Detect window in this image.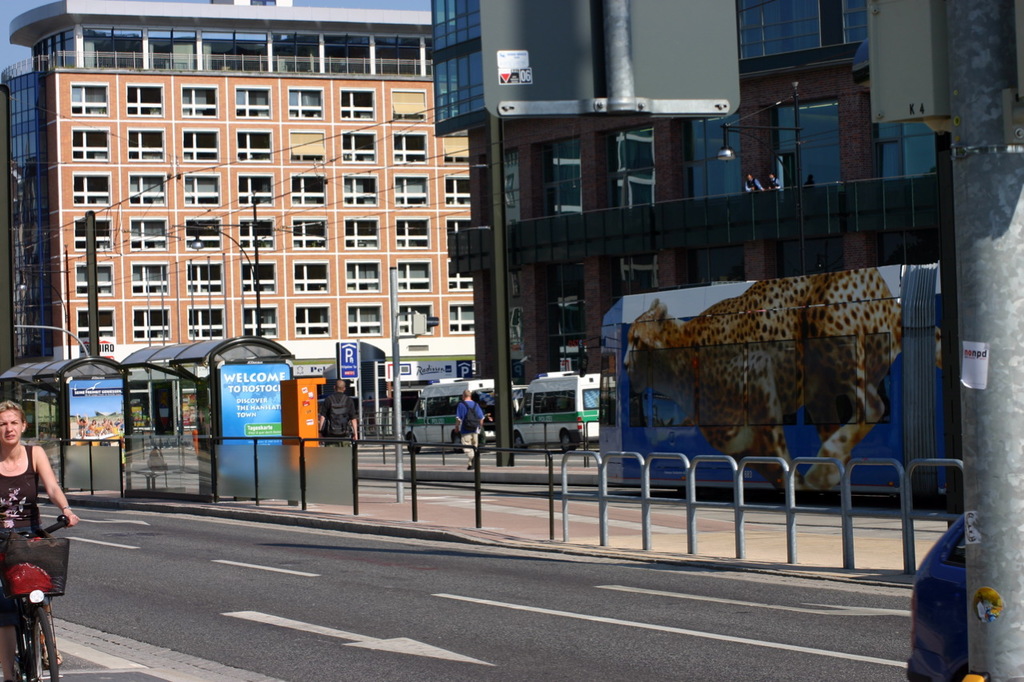
Detection: x1=223, y1=82, x2=278, y2=122.
